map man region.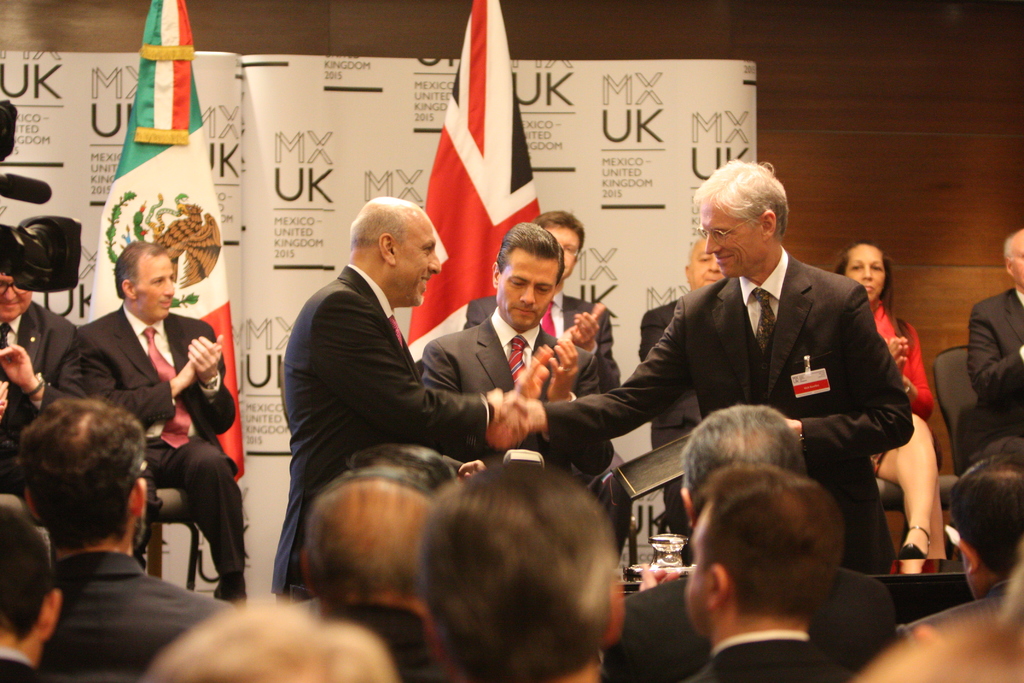
Mapped to crop(886, 439, 1023, 646).
